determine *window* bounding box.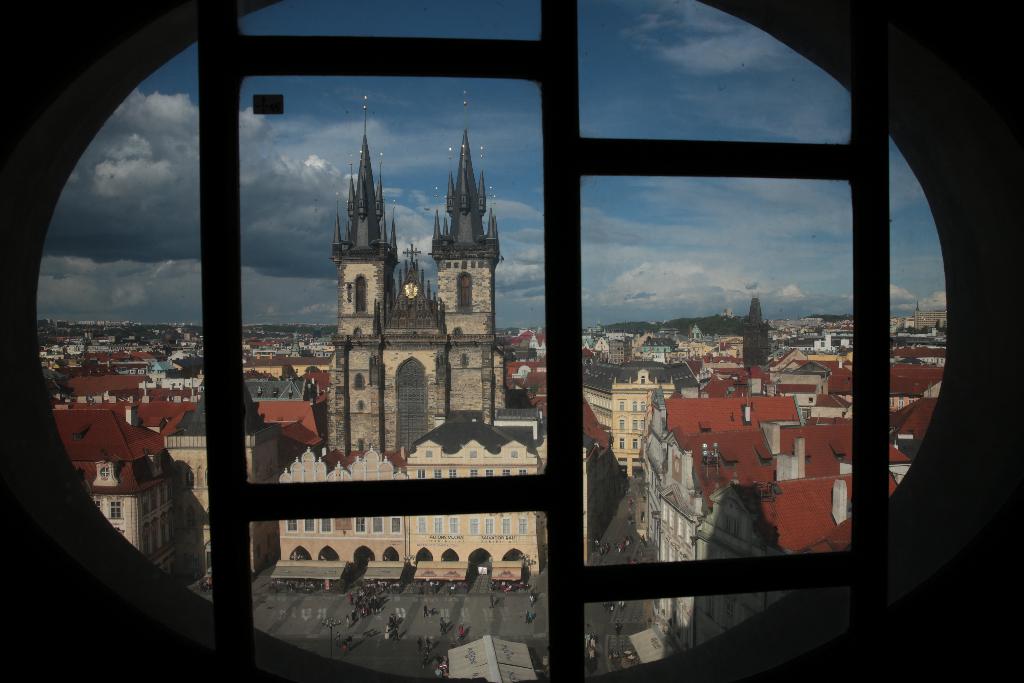
Determined: box(356, 374, 365, 393).
